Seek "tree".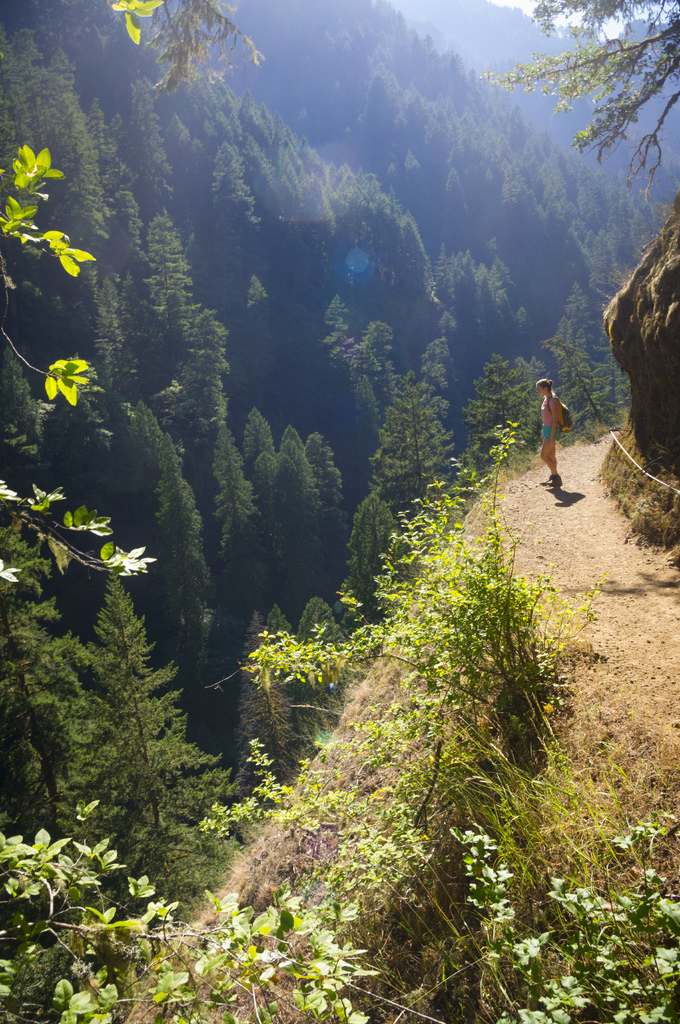
locate(203, 143, 260, 278).
